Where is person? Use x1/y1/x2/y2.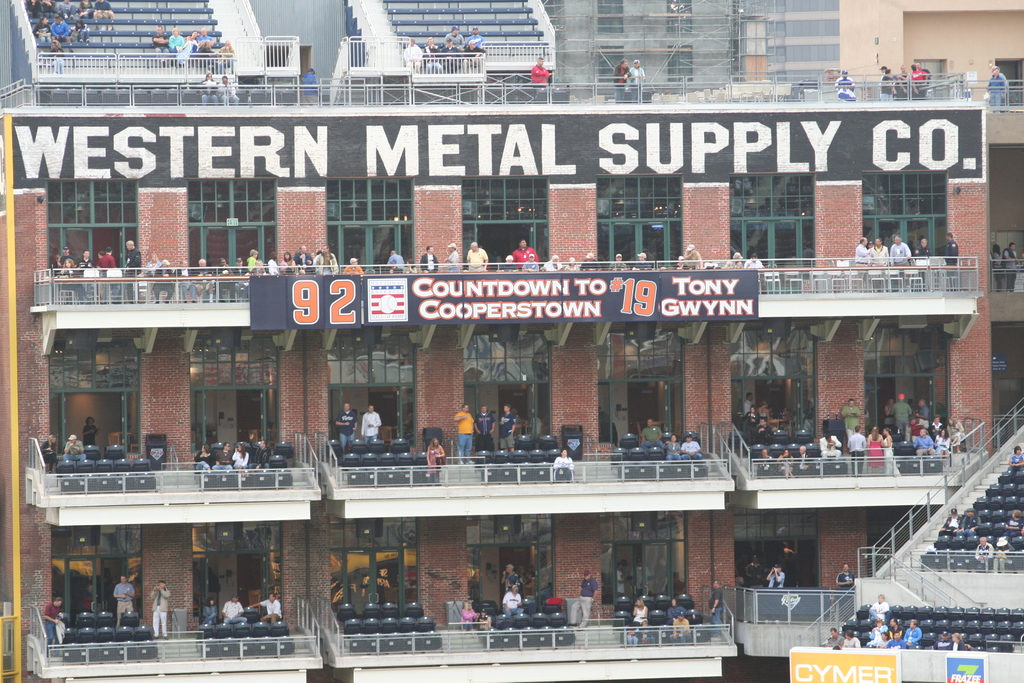
988/535/1014/573.
